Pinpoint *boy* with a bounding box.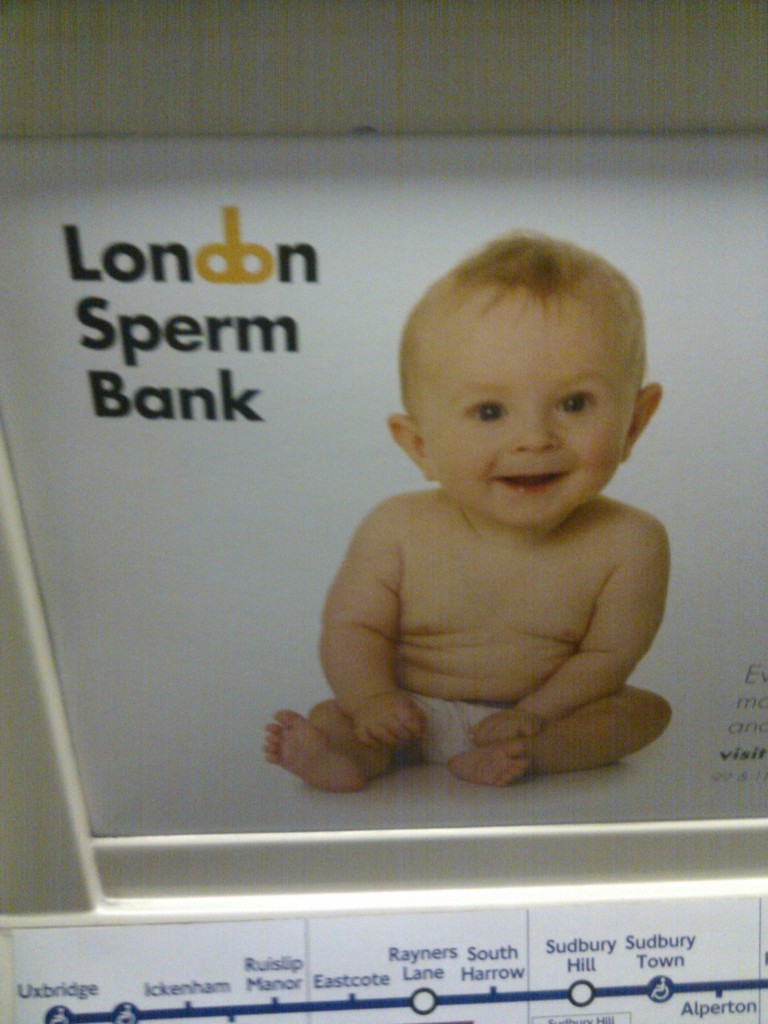
(left=259, top=230, right=677, bottom=793).
